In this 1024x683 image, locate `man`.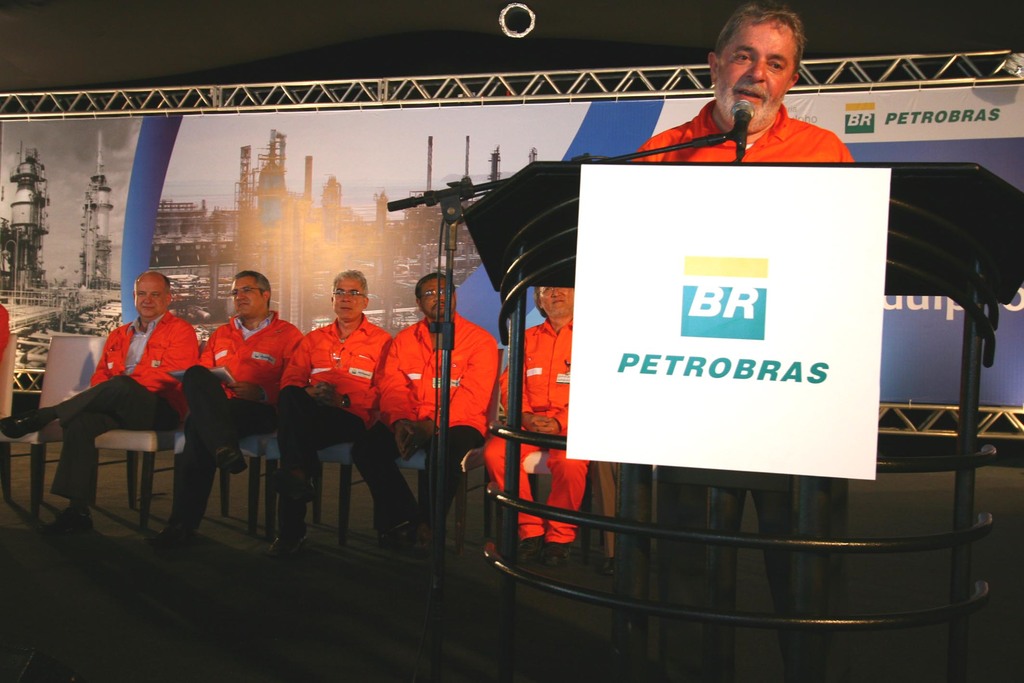
Bounding box: x1=630 y1=0 x2=858 y2=682.
